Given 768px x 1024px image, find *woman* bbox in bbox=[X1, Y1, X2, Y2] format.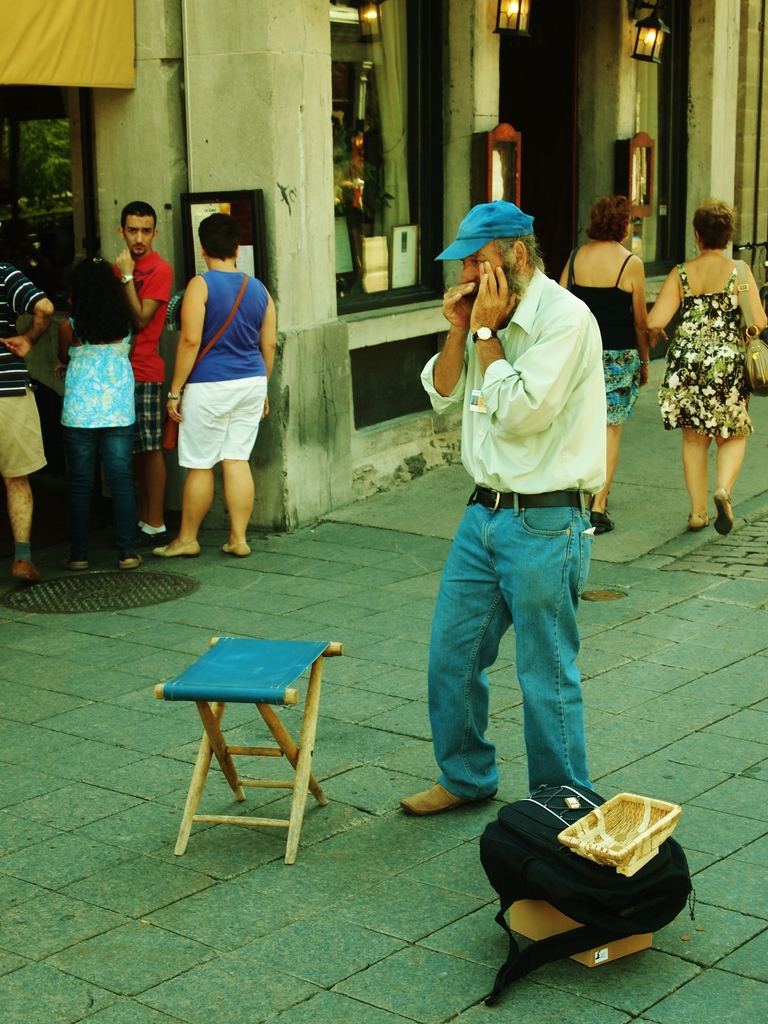
bbox=[654, 184, 765, 523].
